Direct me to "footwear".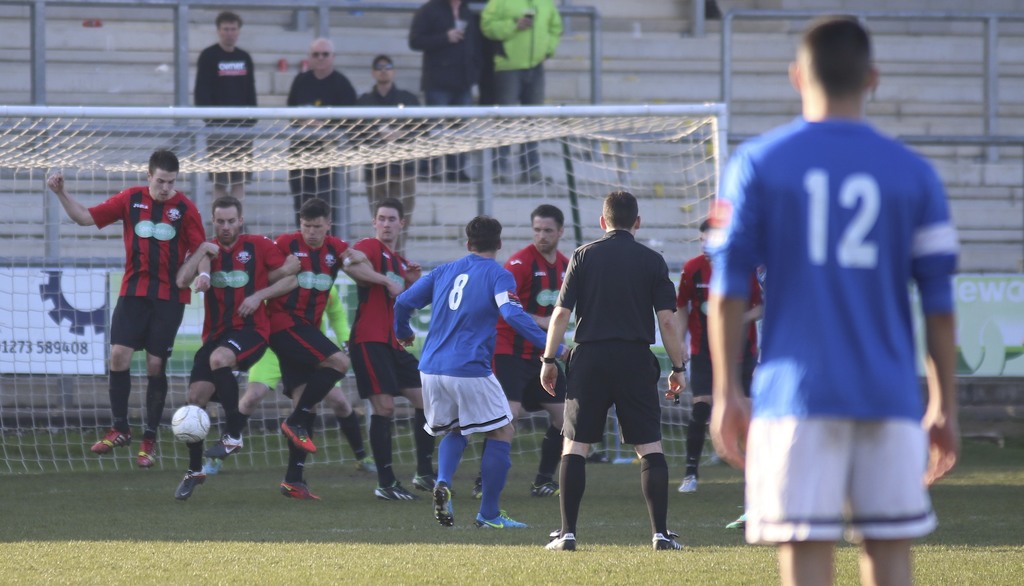
Direction: [170,467,204,500].
